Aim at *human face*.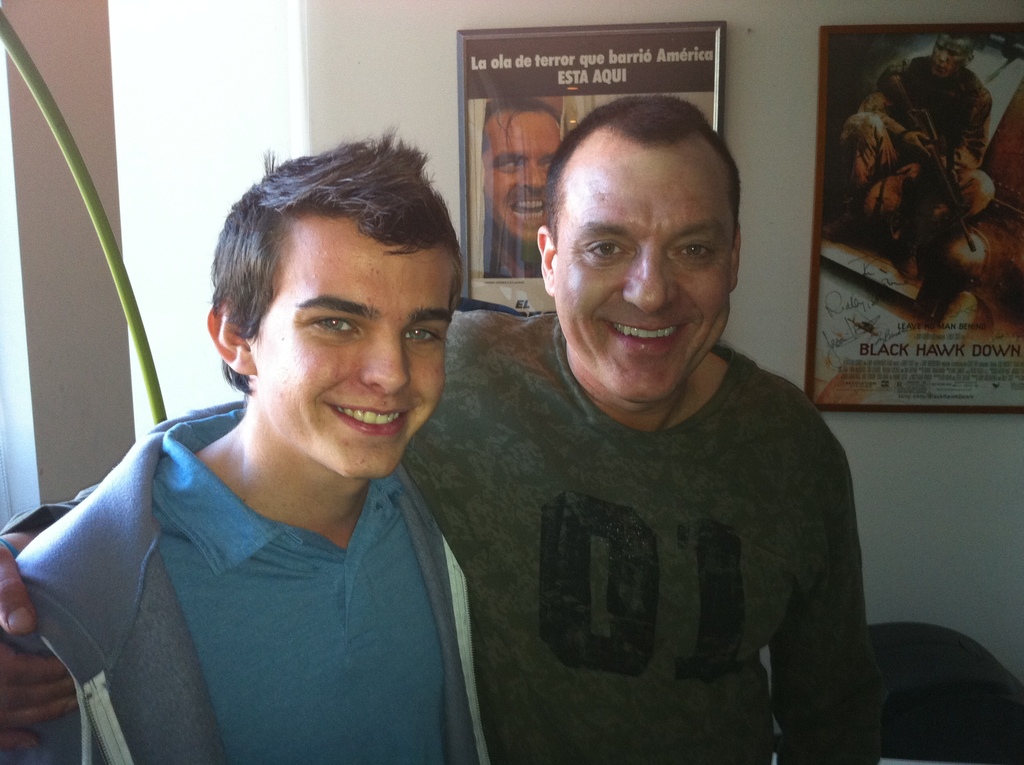
Aimed at [left=554, top=147, right=737, bottom=403].
